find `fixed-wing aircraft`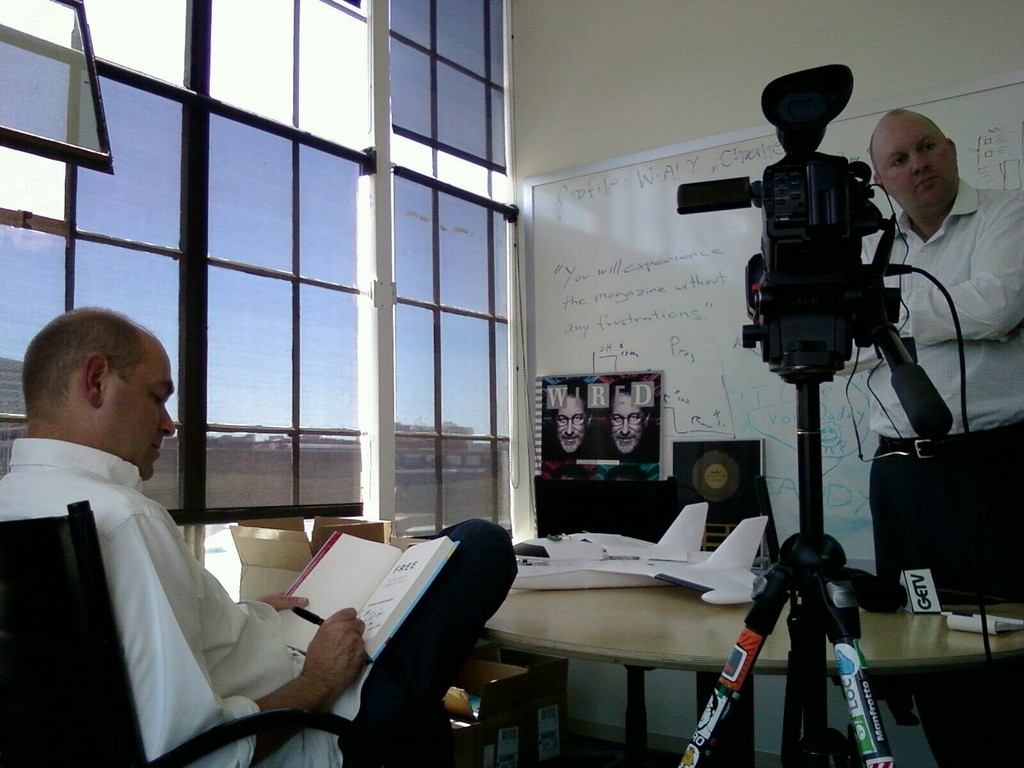
[511,503,769,604]
